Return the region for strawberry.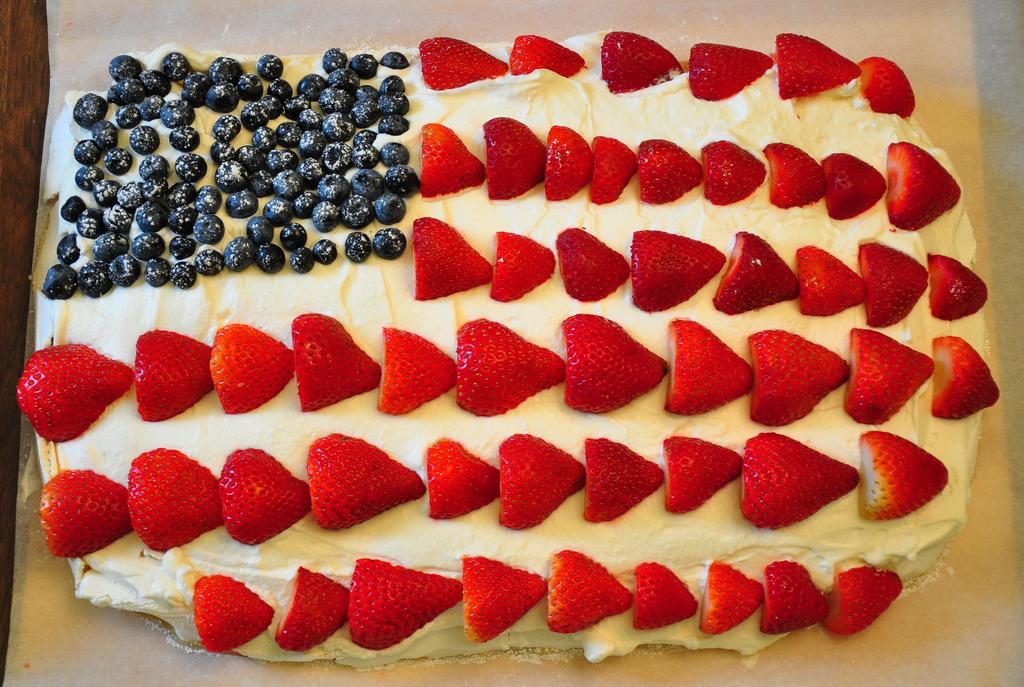
x1=766, y1=139, x2=824, y2=208.
